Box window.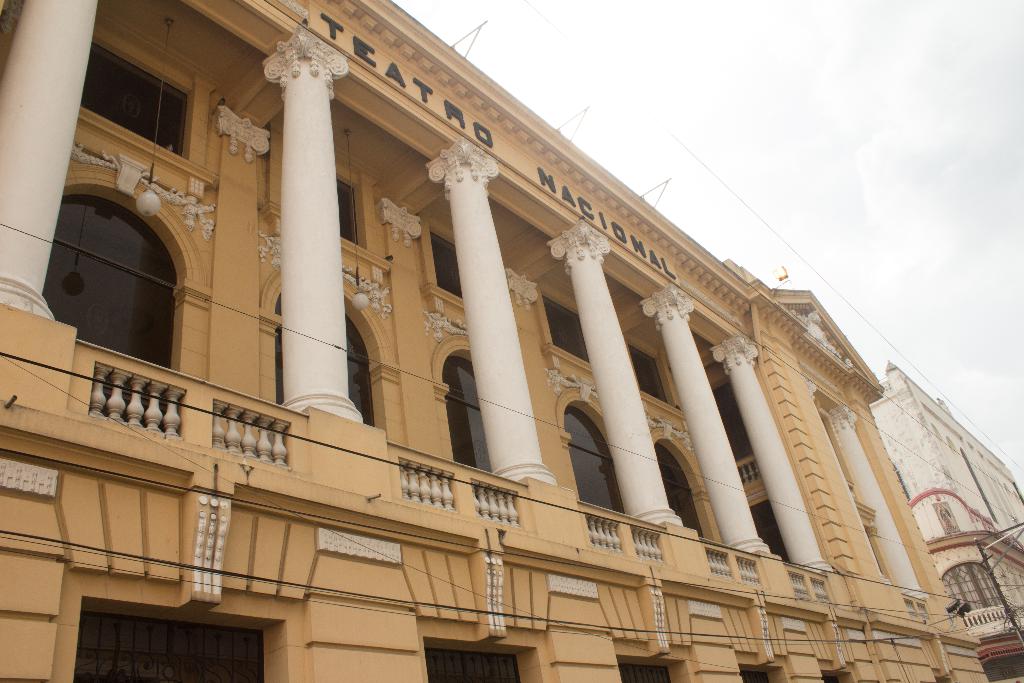
region(335, 176, 360, 243).
